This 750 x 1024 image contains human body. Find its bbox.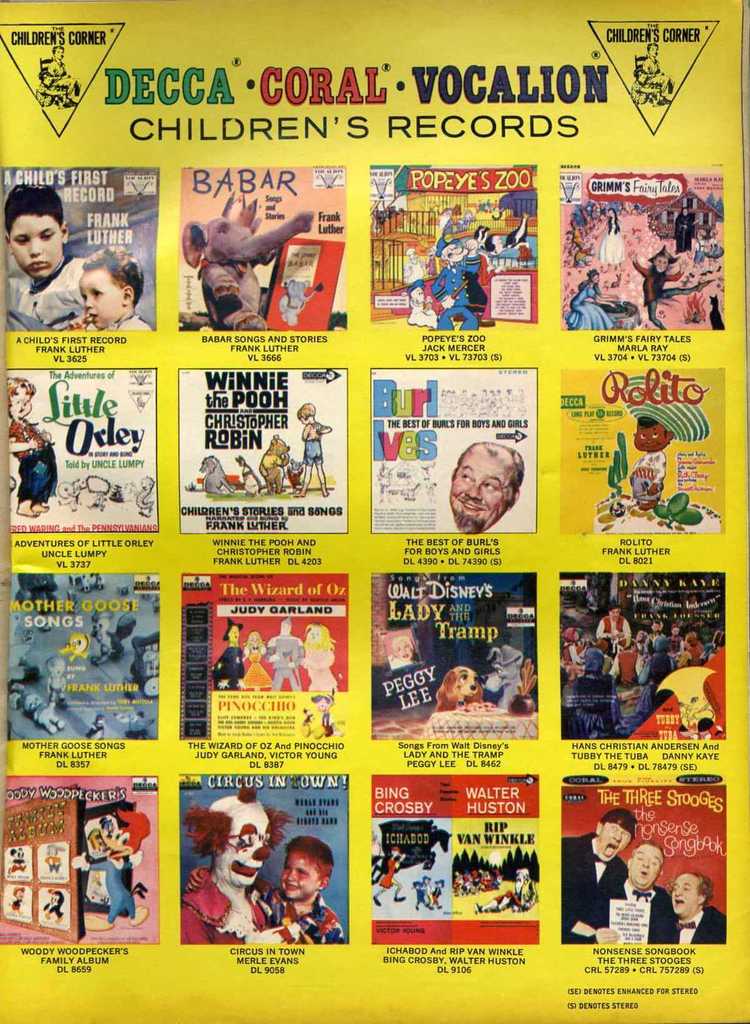
Rect(565, 268, 619, 330).
